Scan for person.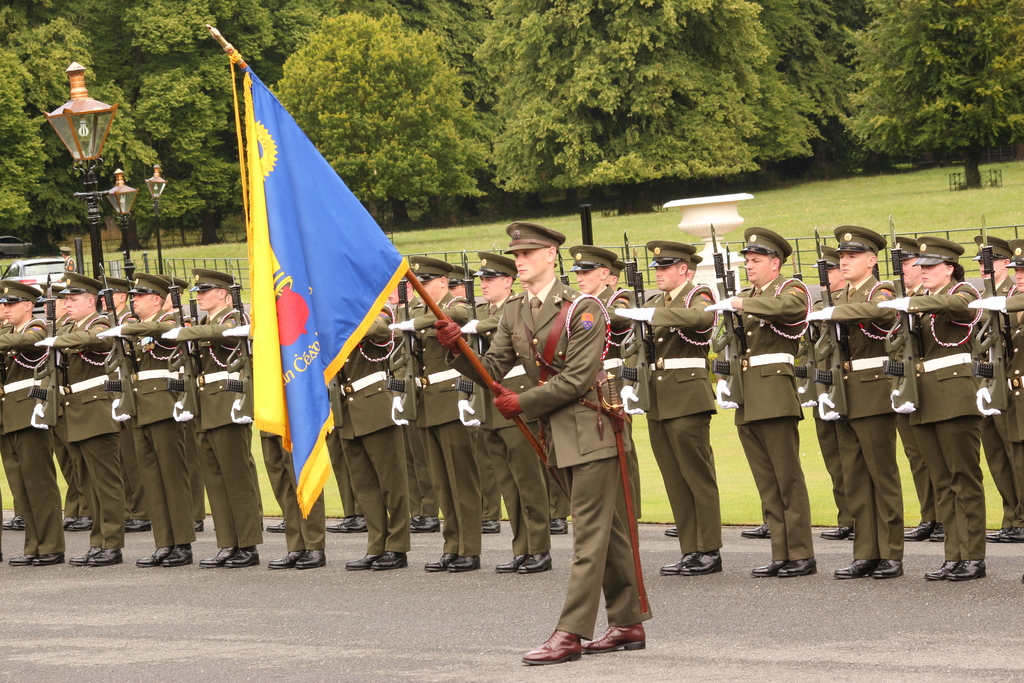
Scan result: region(804, 226, 904, 580).
